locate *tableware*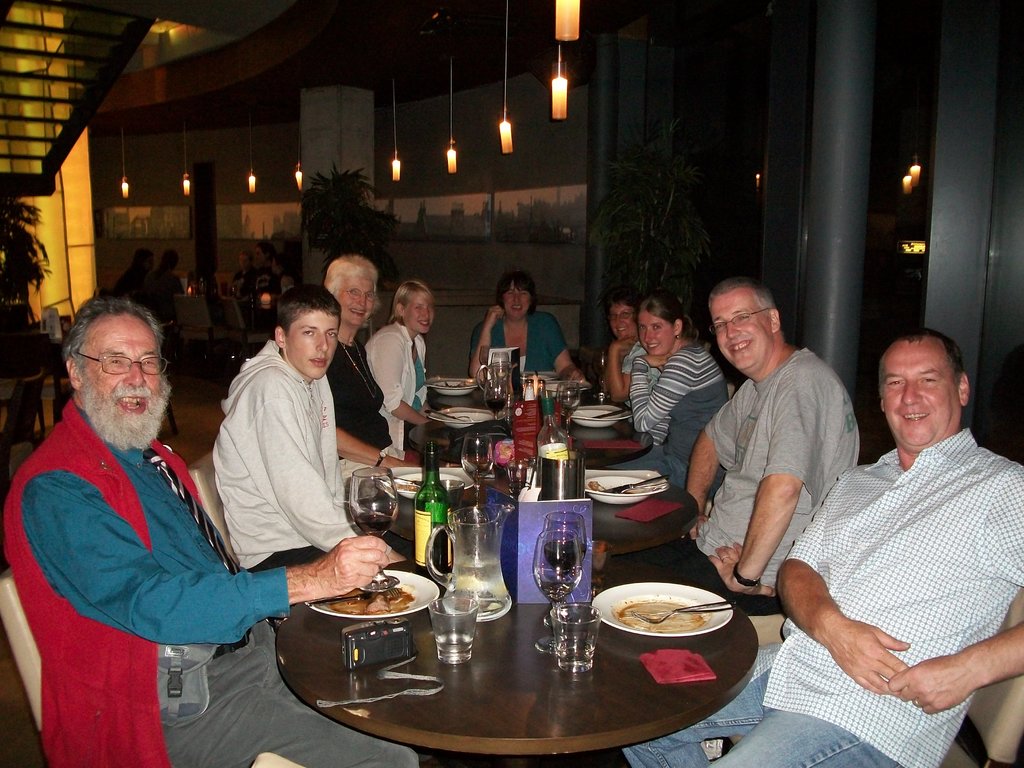
left=425, top=376, right=476, bottom=399
